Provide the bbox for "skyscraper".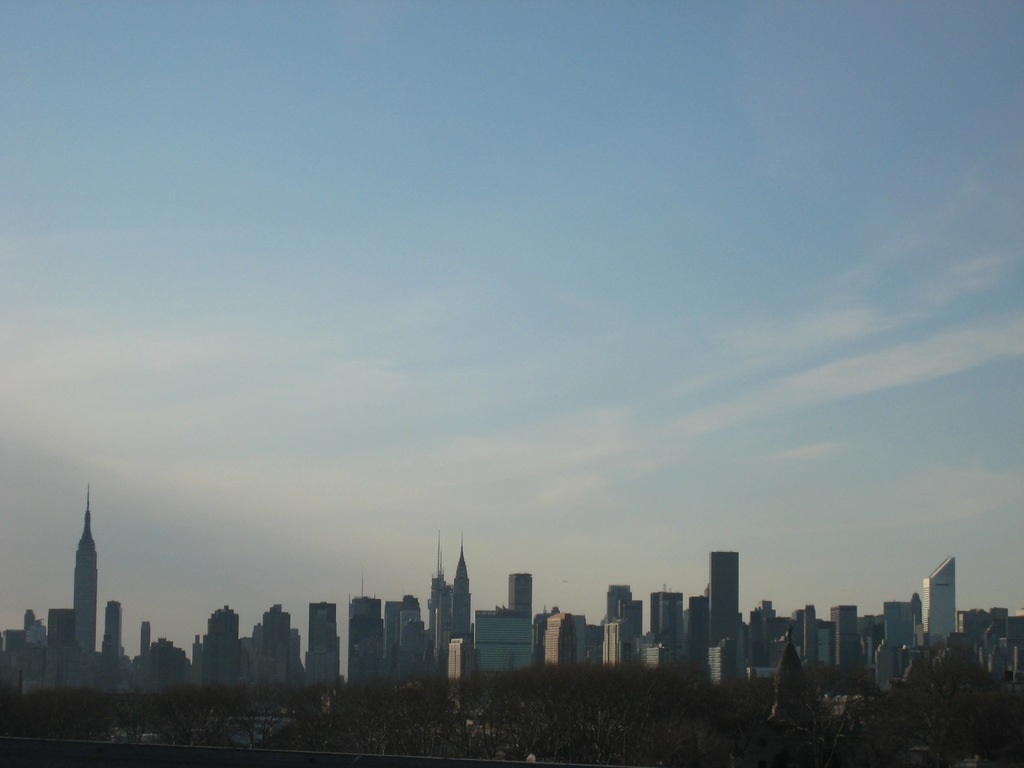
l=143, t=622, r=149, b=664.
